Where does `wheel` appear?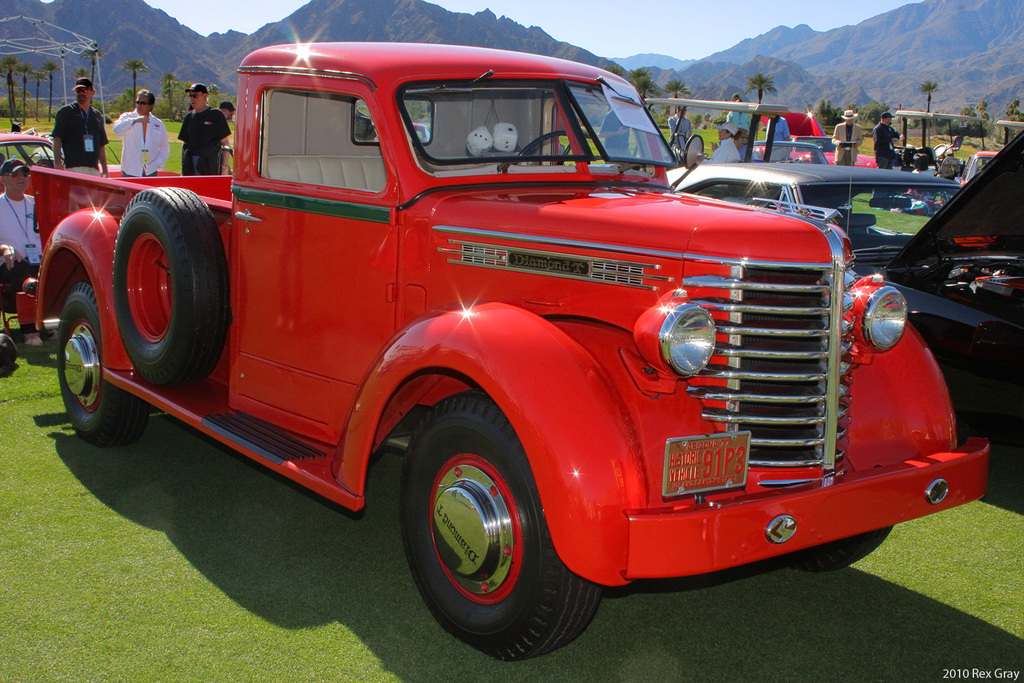
Appears at box=[113, 188, 228, 389].
